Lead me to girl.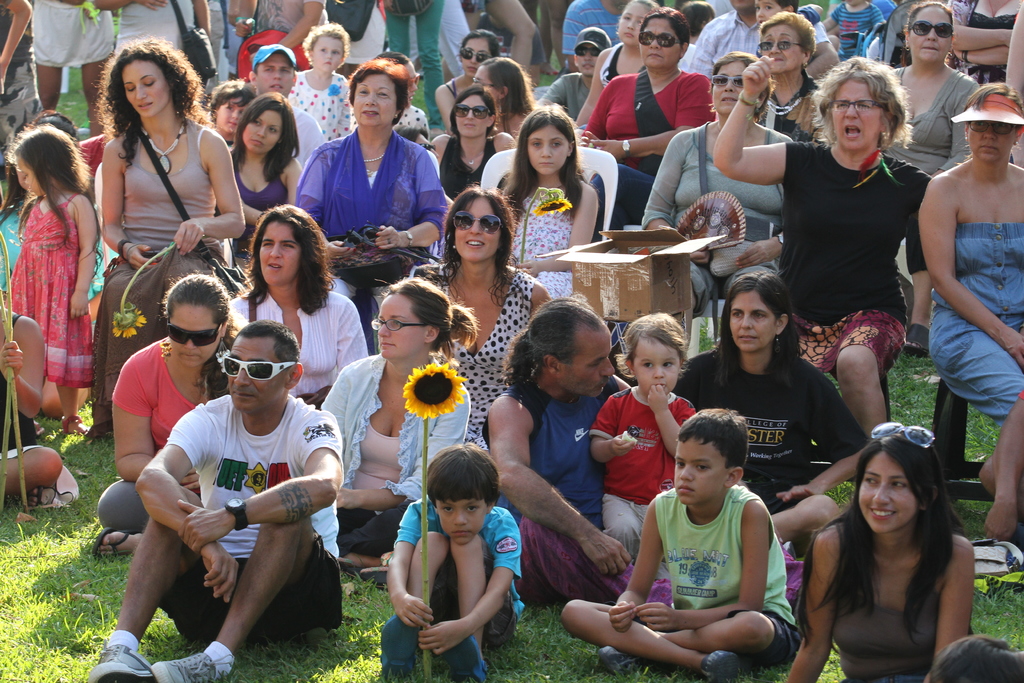
Lead to bbox(794, 416, 993, 678).
